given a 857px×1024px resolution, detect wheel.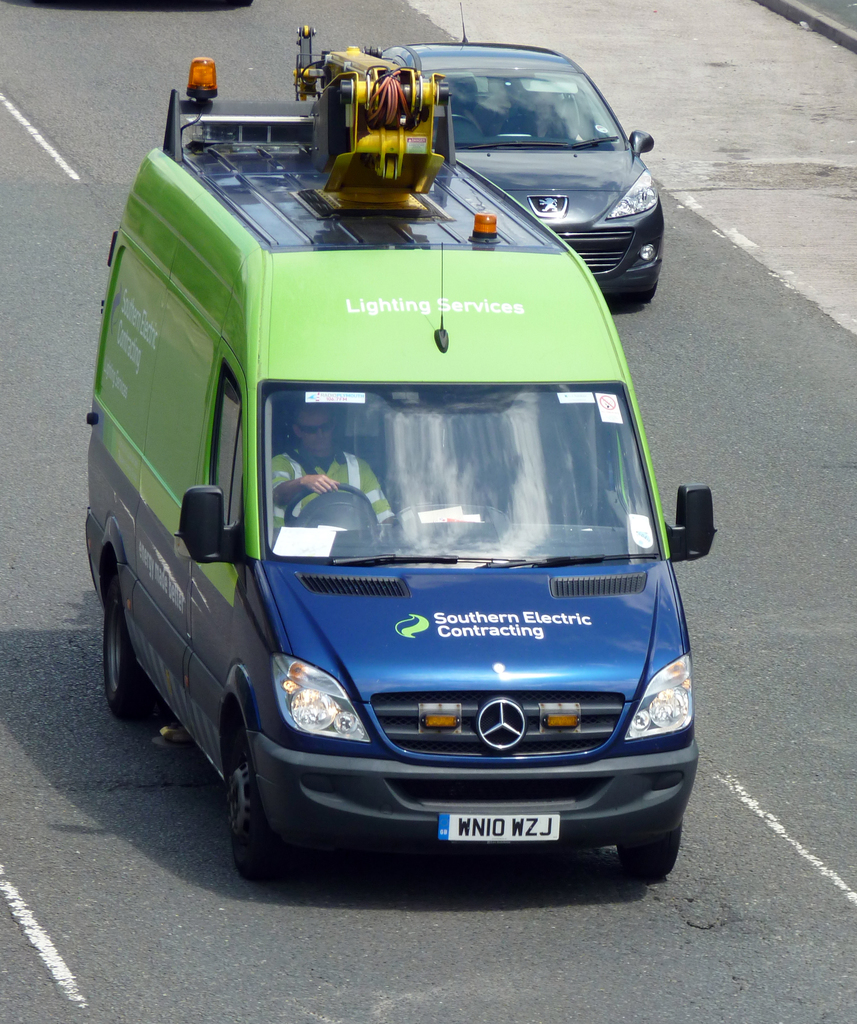
<box>450,113,478,128</box>.
